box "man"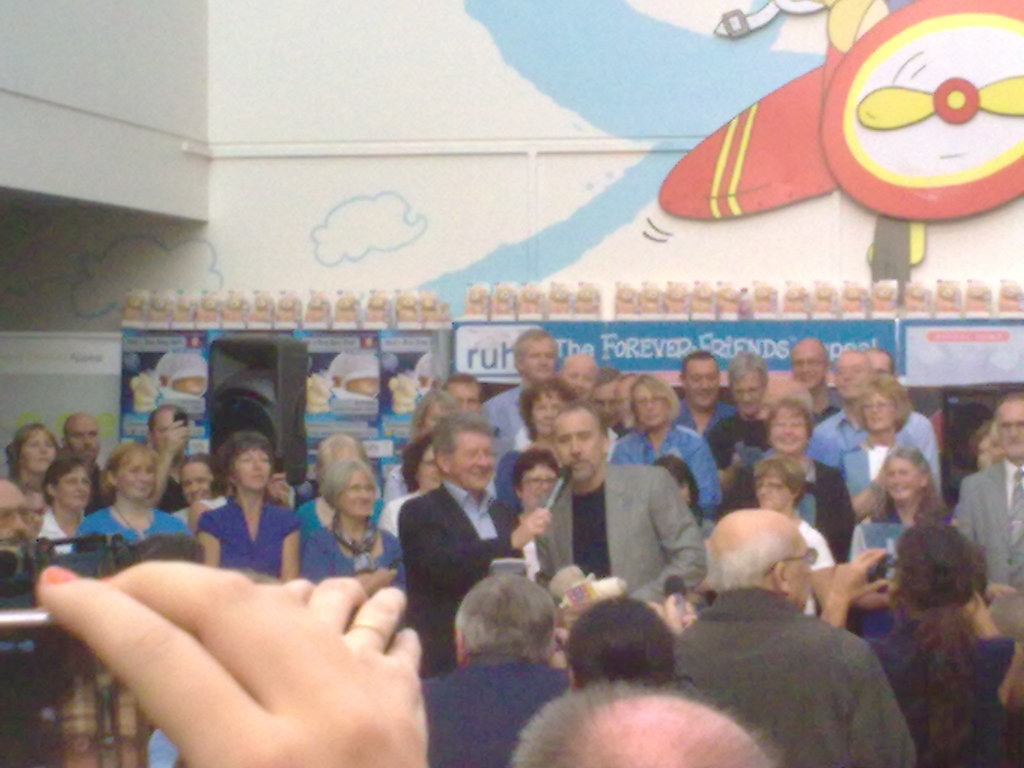
pyautogui.locateOnScreen(147, 406, 191, 515)
